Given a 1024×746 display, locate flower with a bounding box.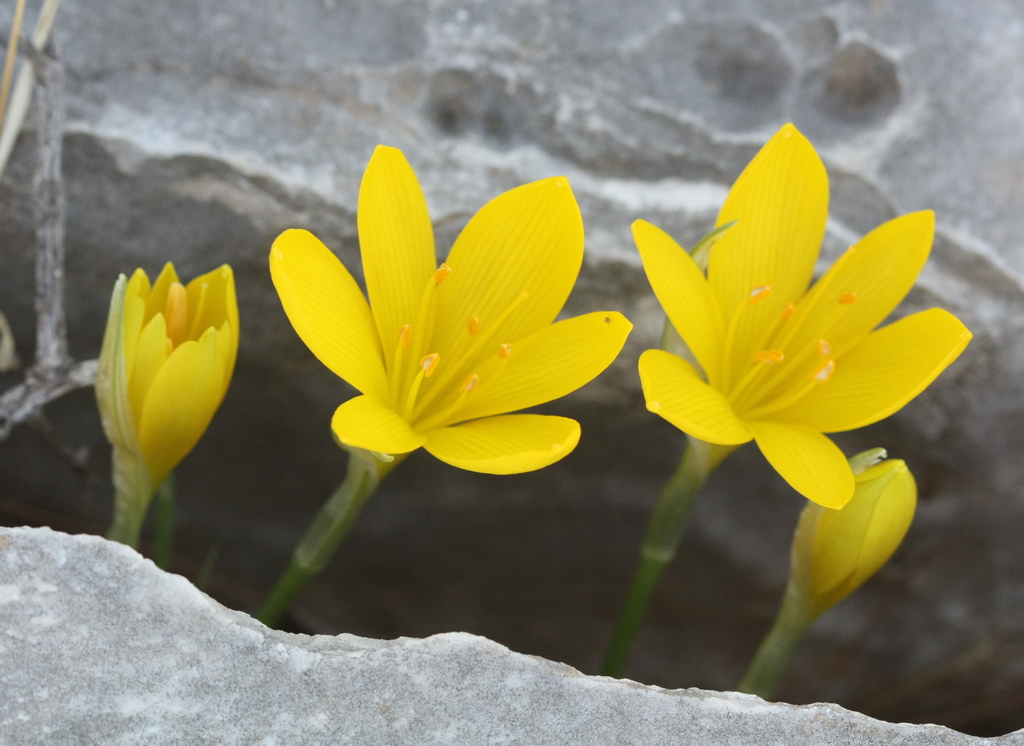
Located: <box>92,262,244,484</box>.
